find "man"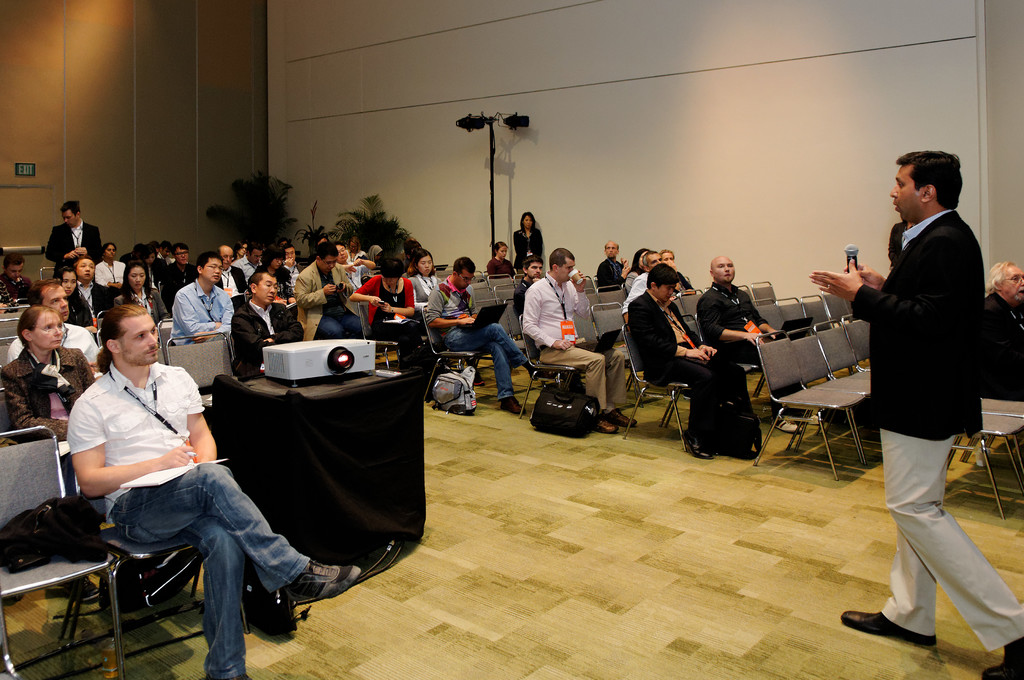
{"left": 159, "top": 244, "right": 201, "bottom": 316}
